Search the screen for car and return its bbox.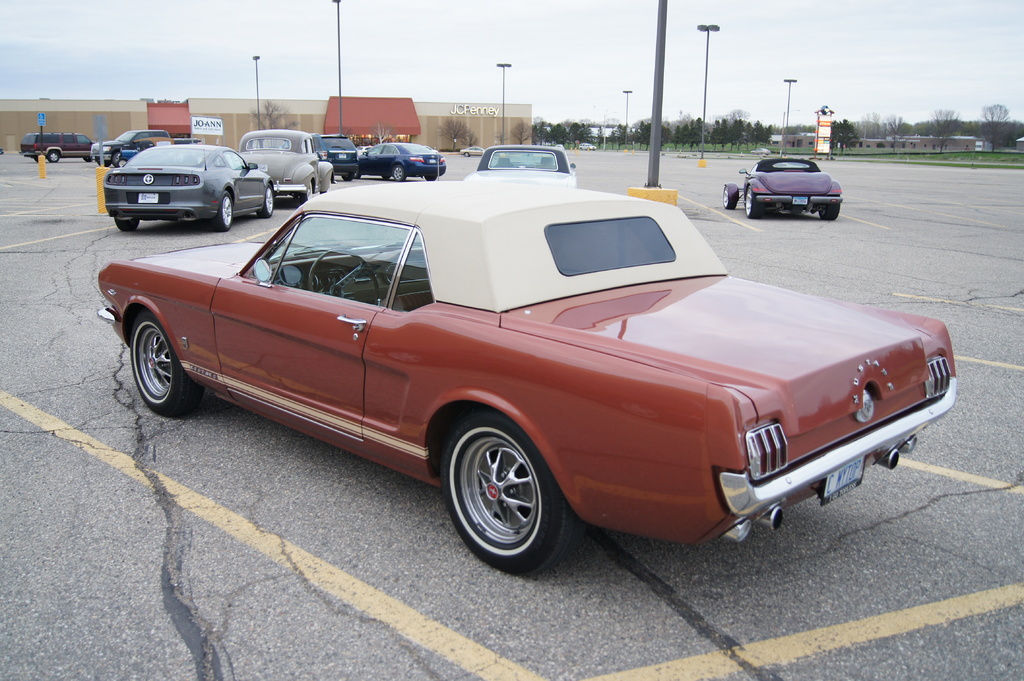
Found: (354, 142, 447, 184).
